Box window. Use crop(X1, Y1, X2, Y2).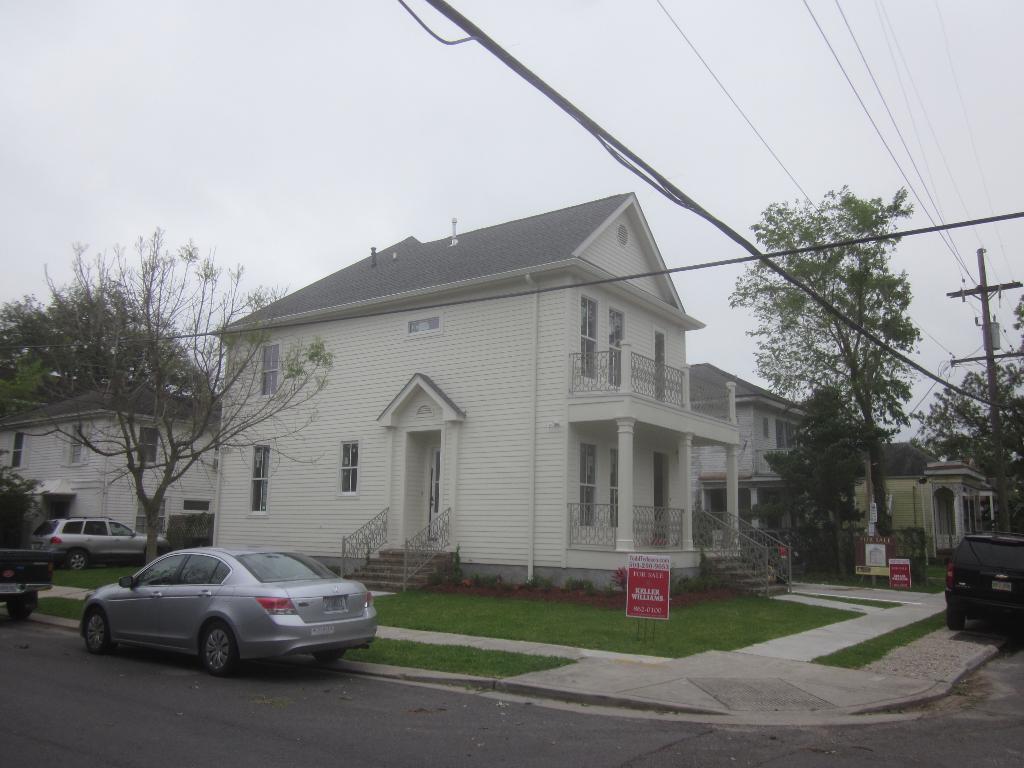
crop(338, 440, 360, 494).
